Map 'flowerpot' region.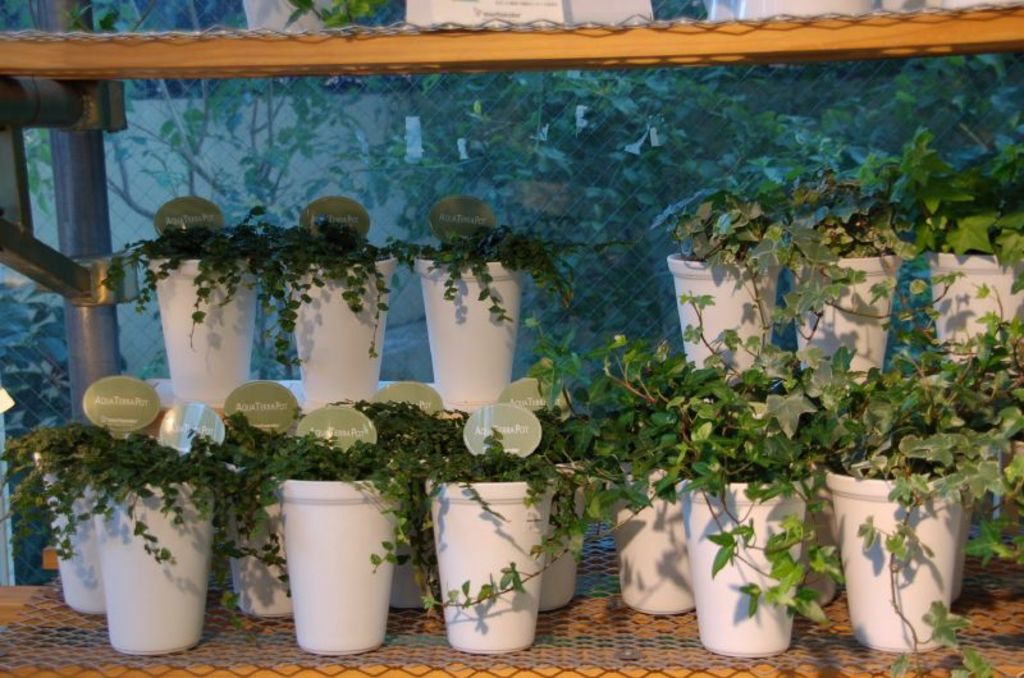
Mapped to 823, 455, 965, 649.
